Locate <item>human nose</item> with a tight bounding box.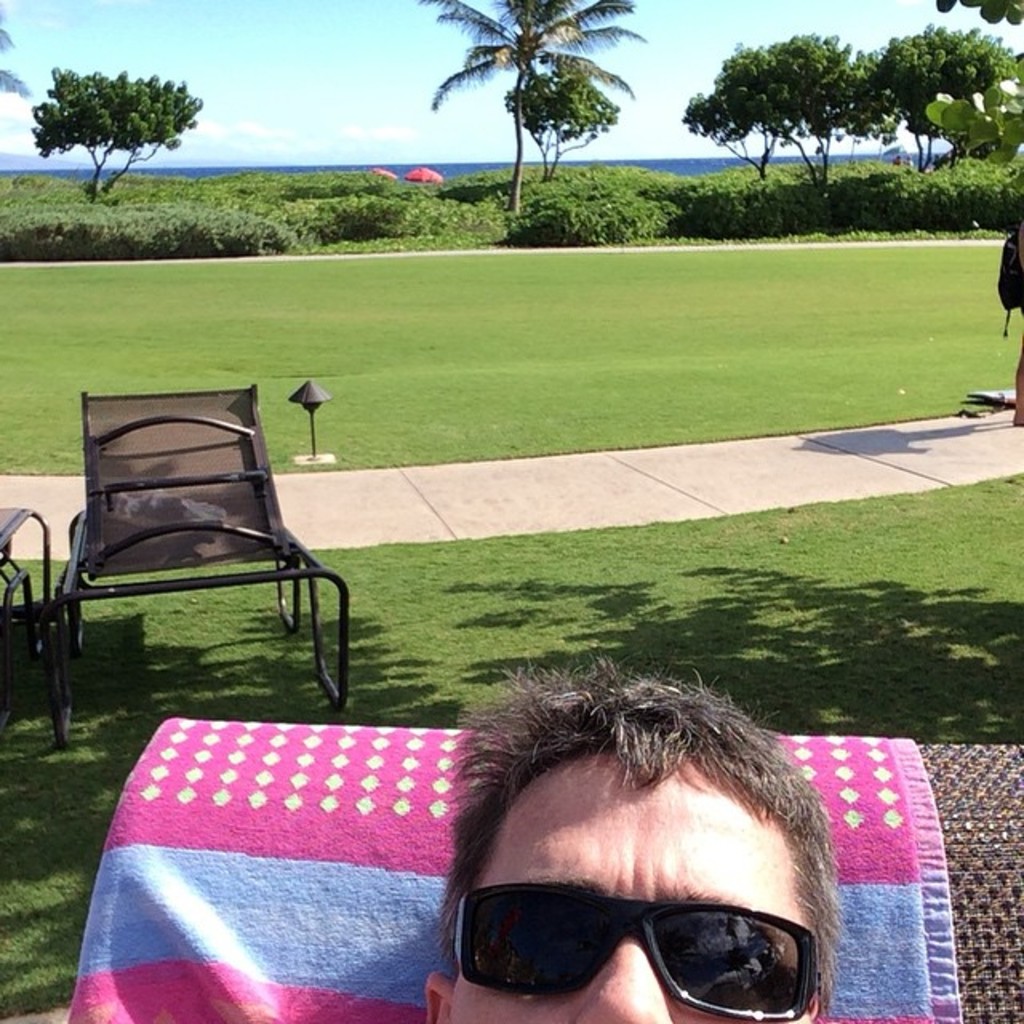
(573, 938, 672, 1022).
